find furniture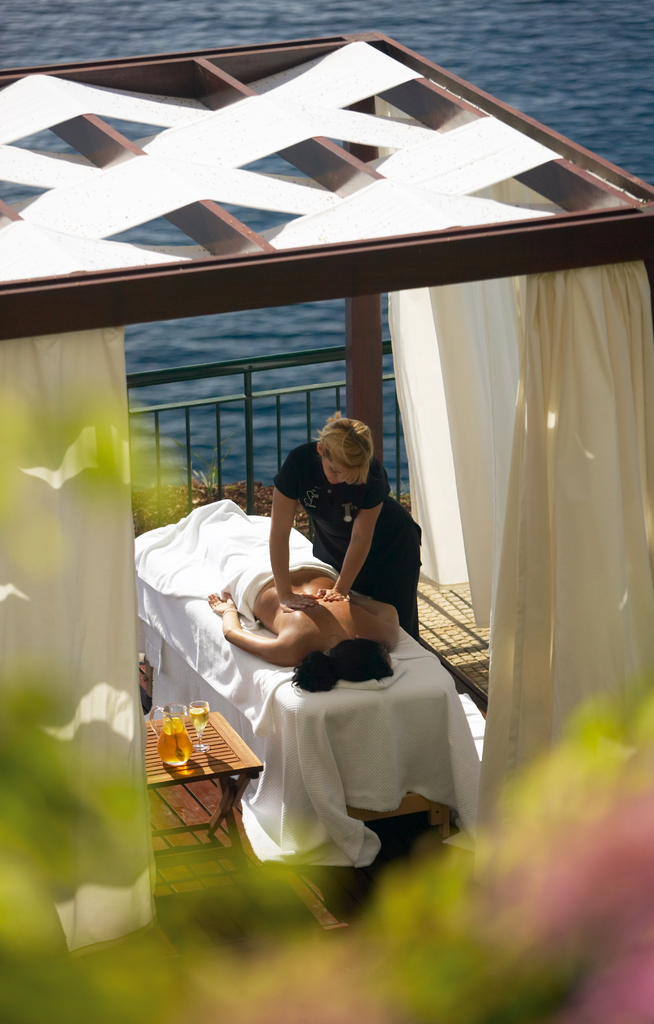
x1=133, y1=500, x2=479, y2=869
